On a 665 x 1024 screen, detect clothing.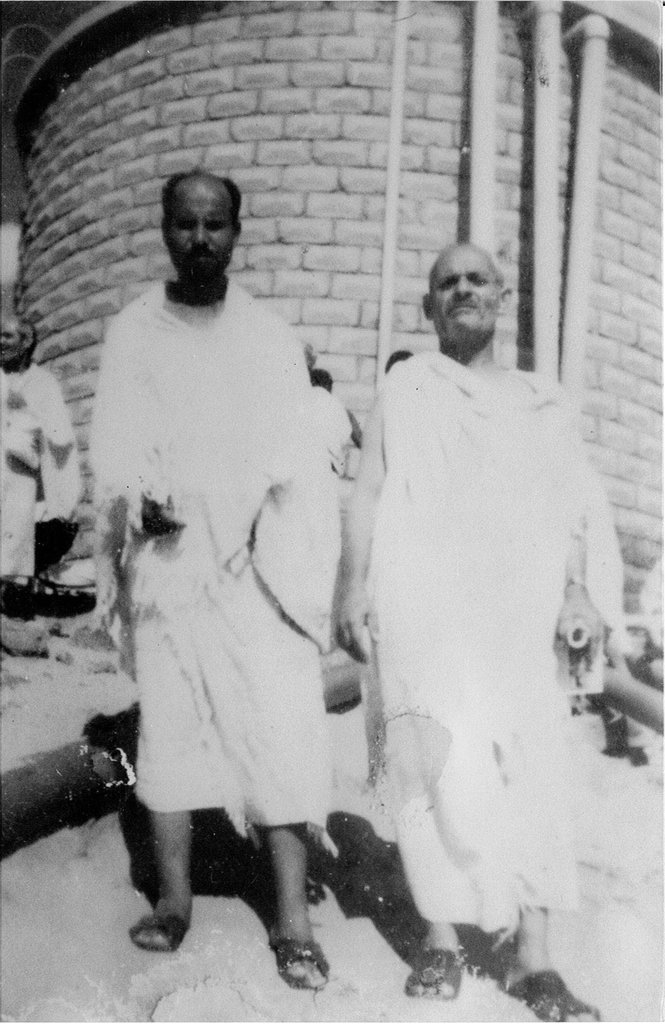
bbox(363, 340, 629, 949).
